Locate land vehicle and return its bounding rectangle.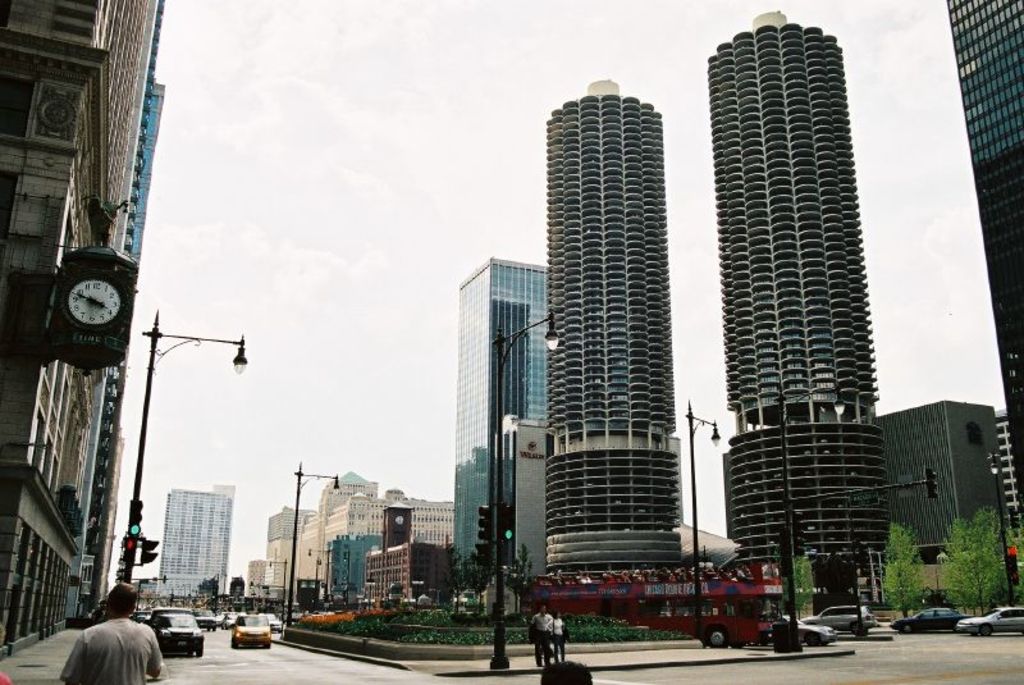
BBox(788, 622, 832, 640).
